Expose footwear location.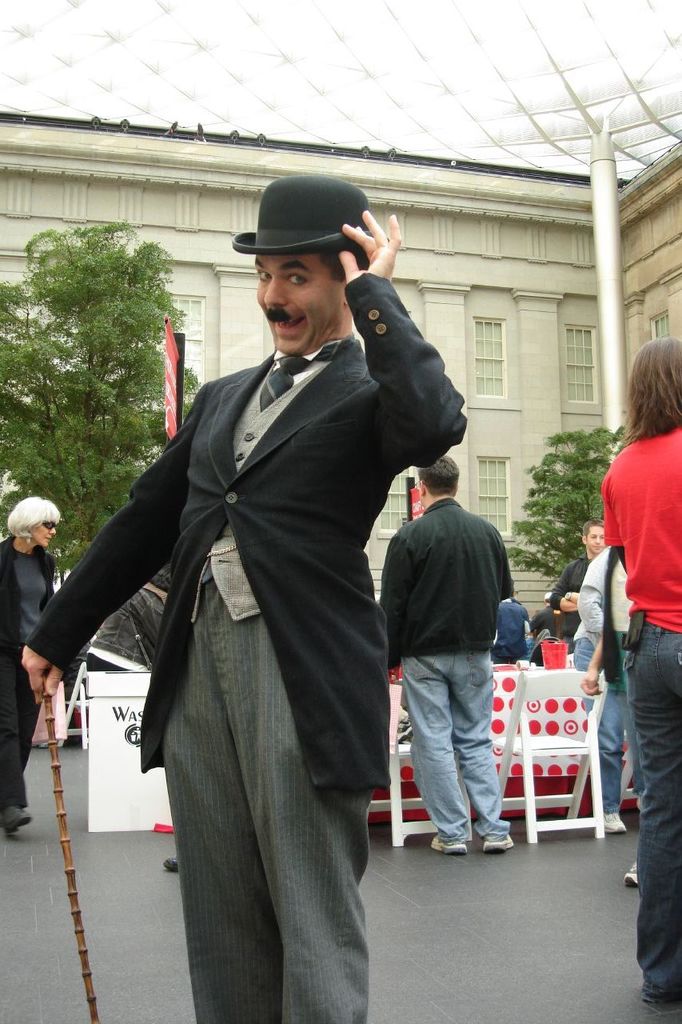
Exposed at bbox(624, 858, 638, 886).
